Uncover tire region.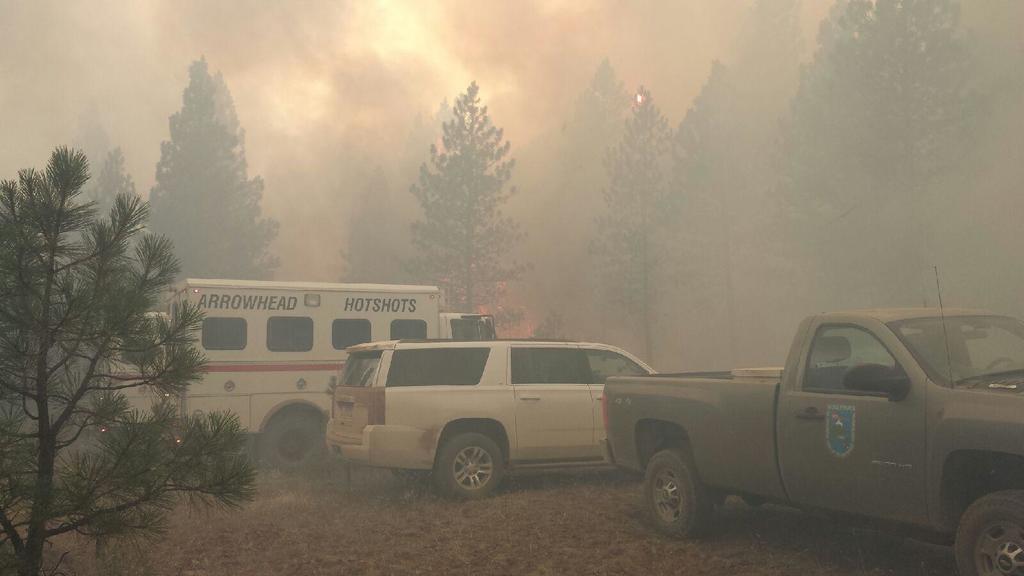
Uncovered: [x1=948, y1=493, x2=1023, y2=575].
